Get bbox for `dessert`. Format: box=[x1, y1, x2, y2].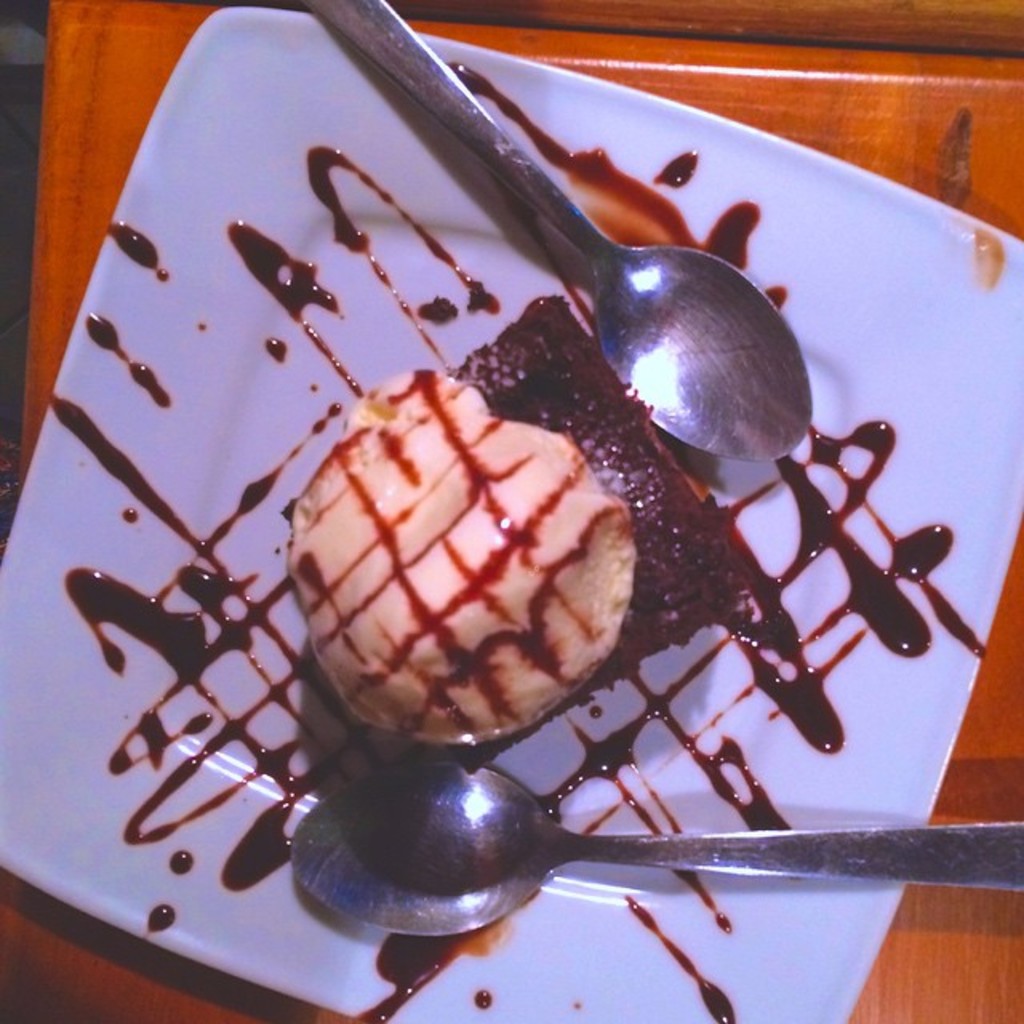
box=[272, 360, 685, 768].
